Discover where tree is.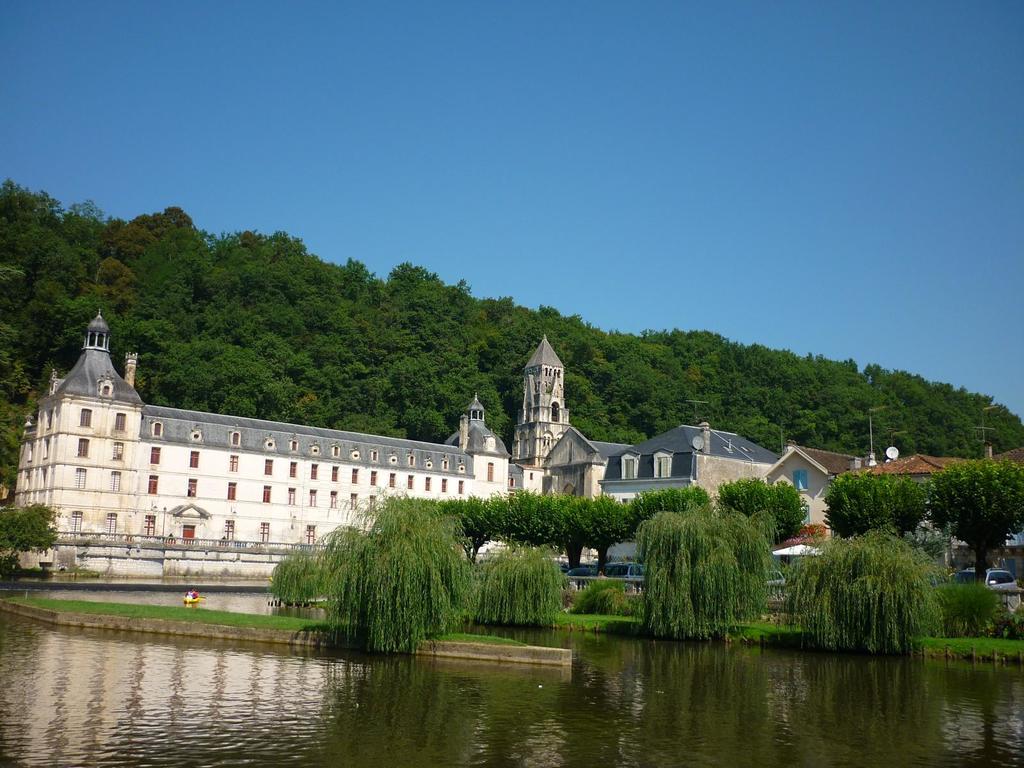
Discovered at select_region(632, 494, 790, 621).
